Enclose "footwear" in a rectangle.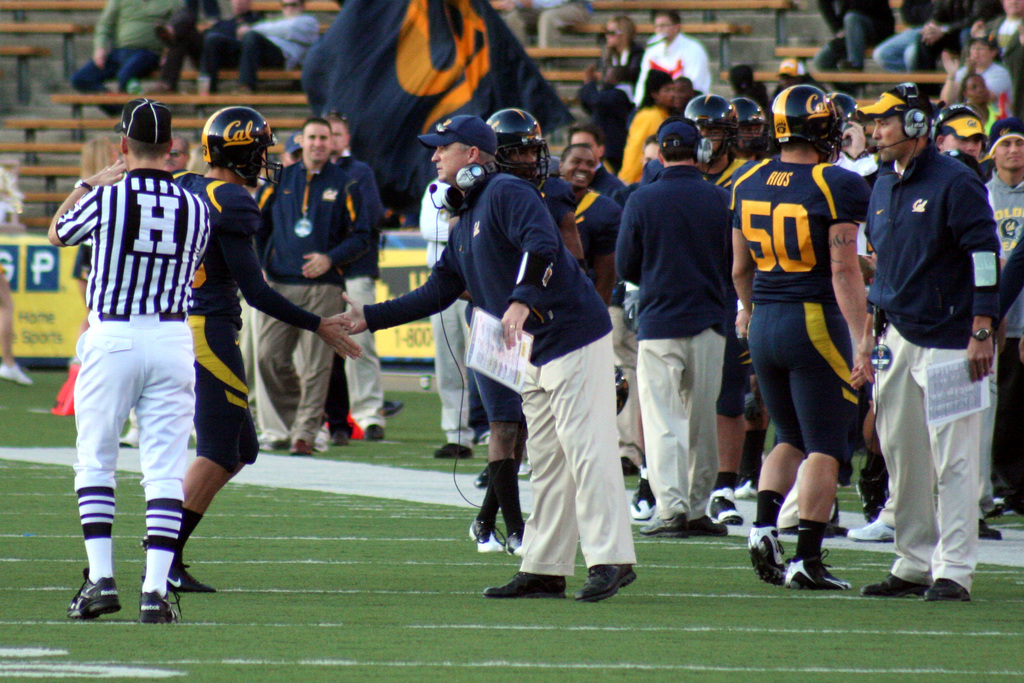
locate(472, 516, 504, 554).
